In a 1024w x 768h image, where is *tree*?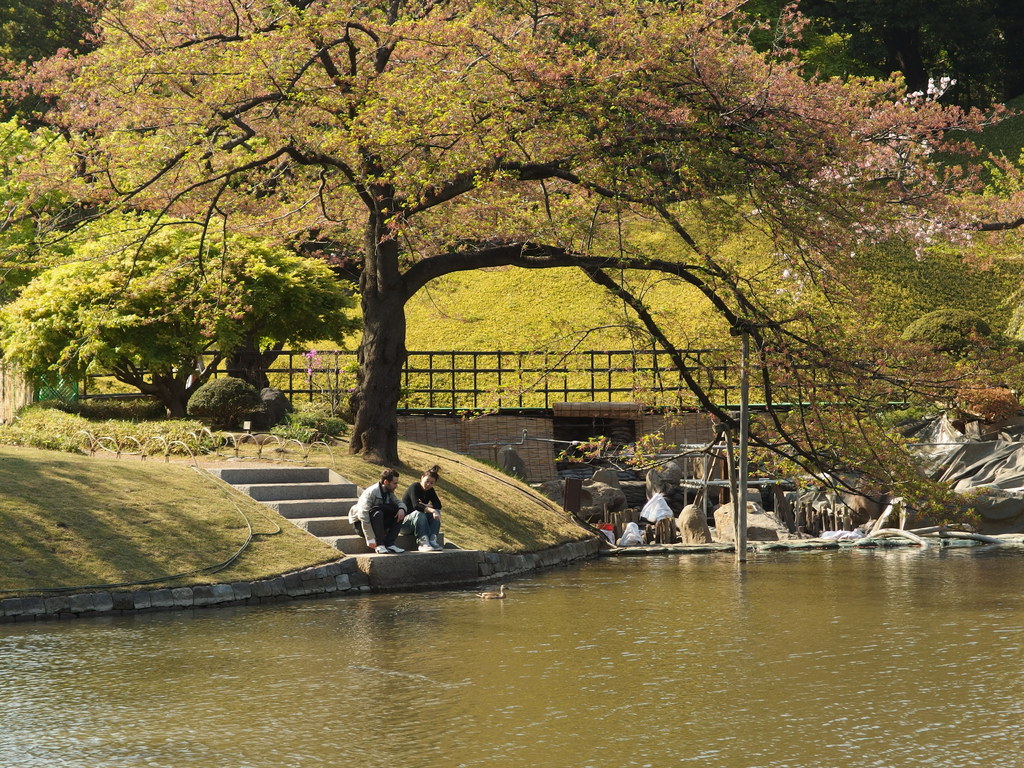
x1=0, y1=51, x2=1023, y2=550.
